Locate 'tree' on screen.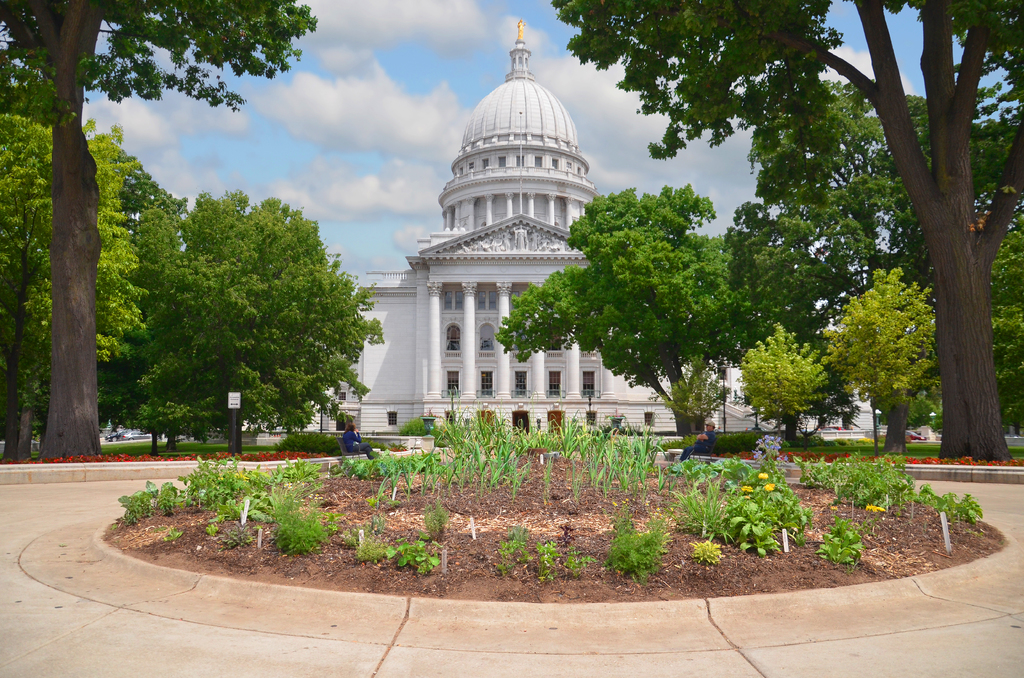
On screen at BBox(1, 0, 321, 465).
